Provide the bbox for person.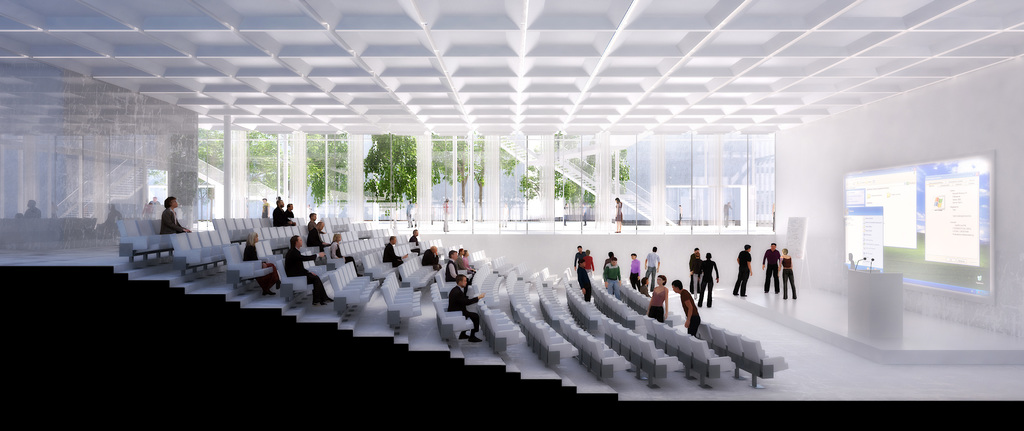
[x1=381, y1=232, x2=409, y2=267].
